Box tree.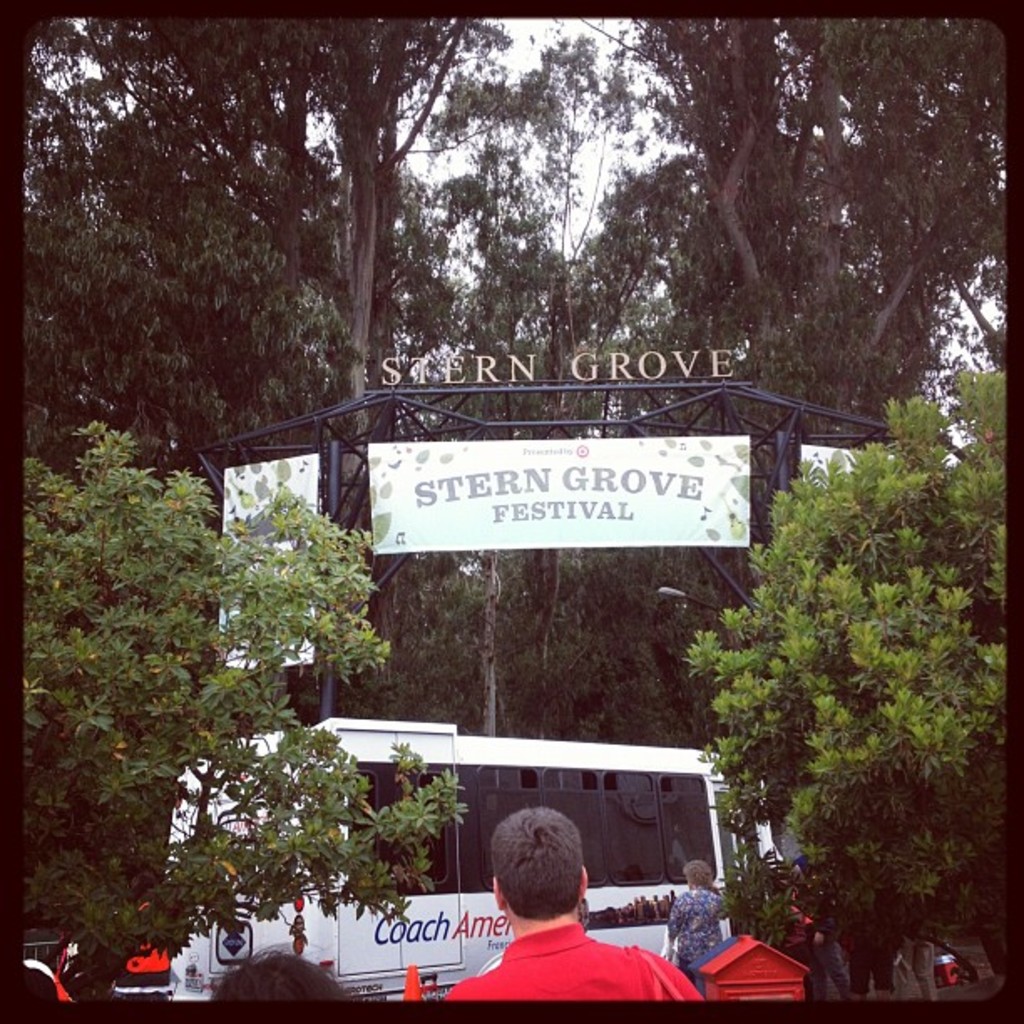
(574, 5, 1014, 556).
